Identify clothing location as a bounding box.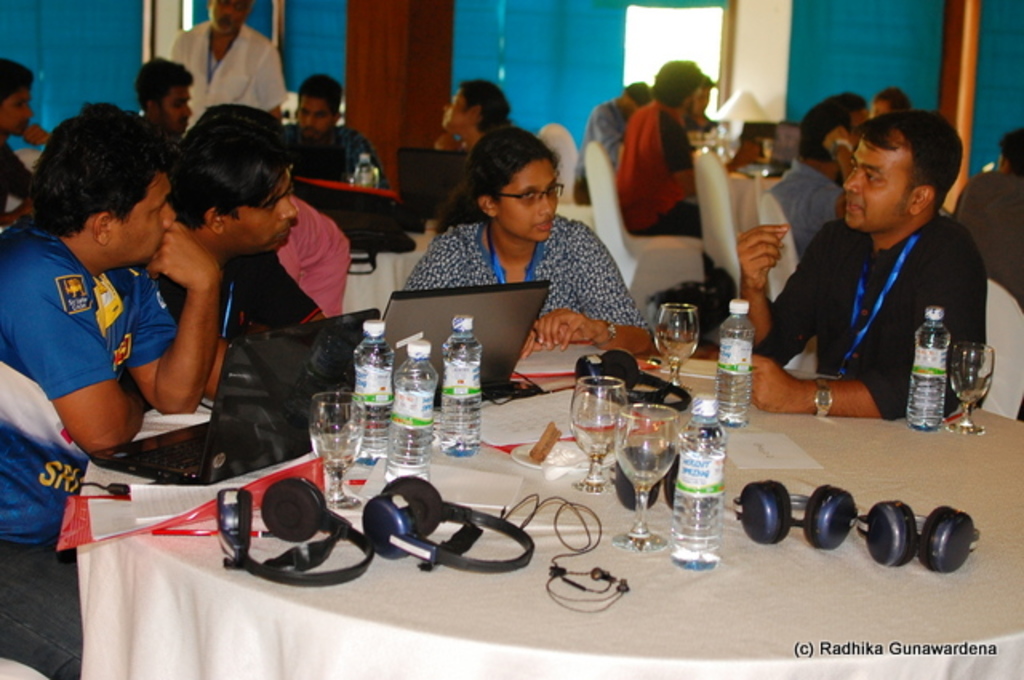
box=[584, 107, 622, 163].
